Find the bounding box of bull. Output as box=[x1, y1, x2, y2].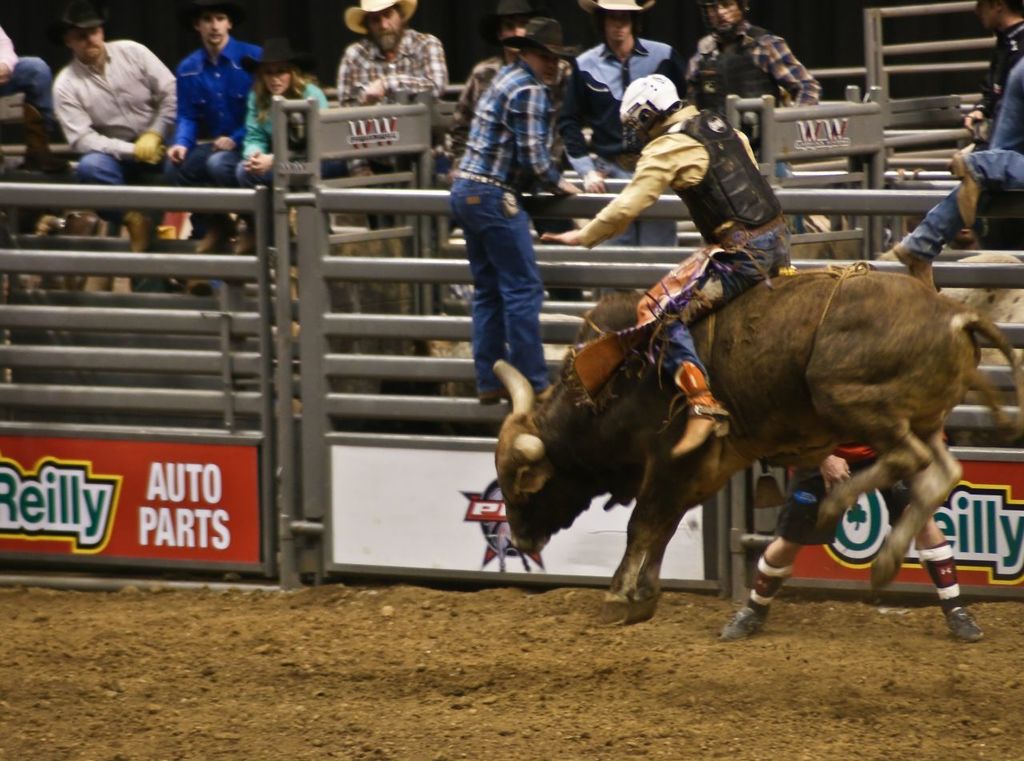
box=[492, 264, 1023, 623].
